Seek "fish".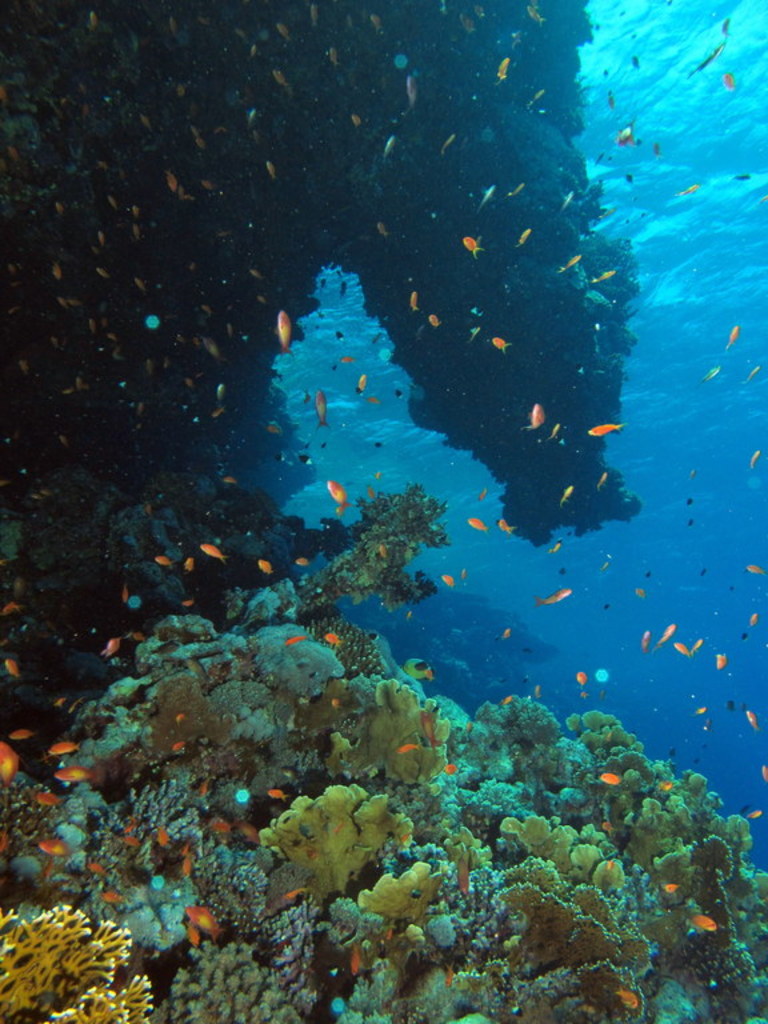
{"x1": 605, "y1": 857, "x2": 617, "y2": 873}.
